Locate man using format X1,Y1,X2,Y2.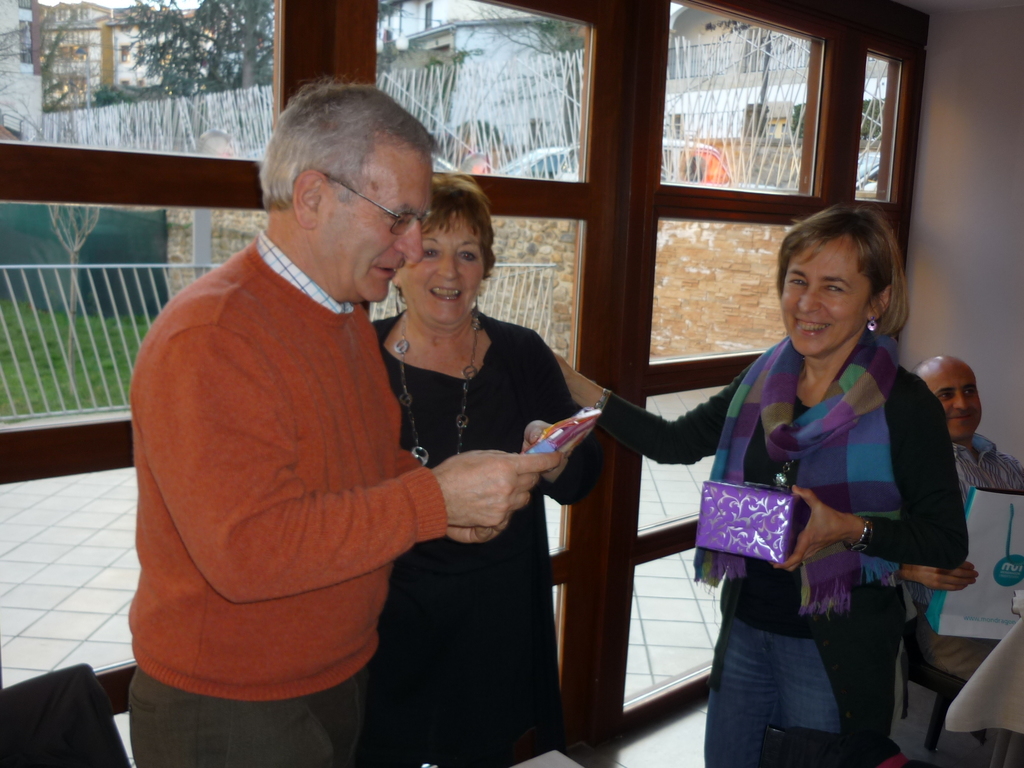
125,80,565,767.
